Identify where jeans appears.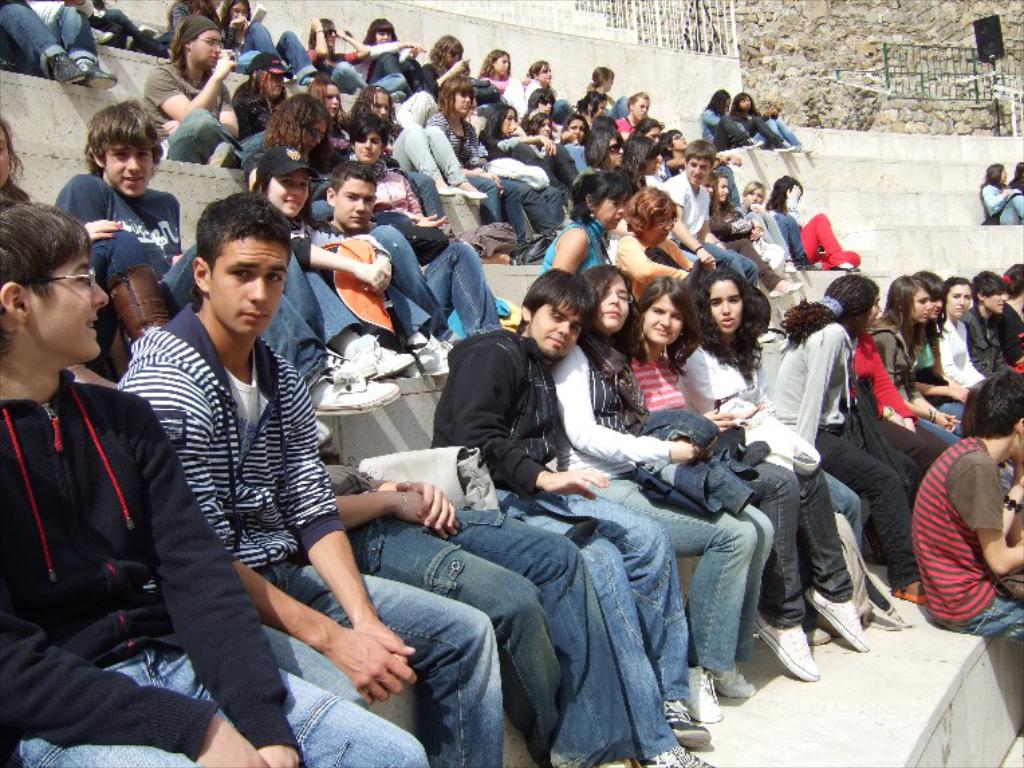
Appears at left=708, top=113, right=776, bottom=150.
